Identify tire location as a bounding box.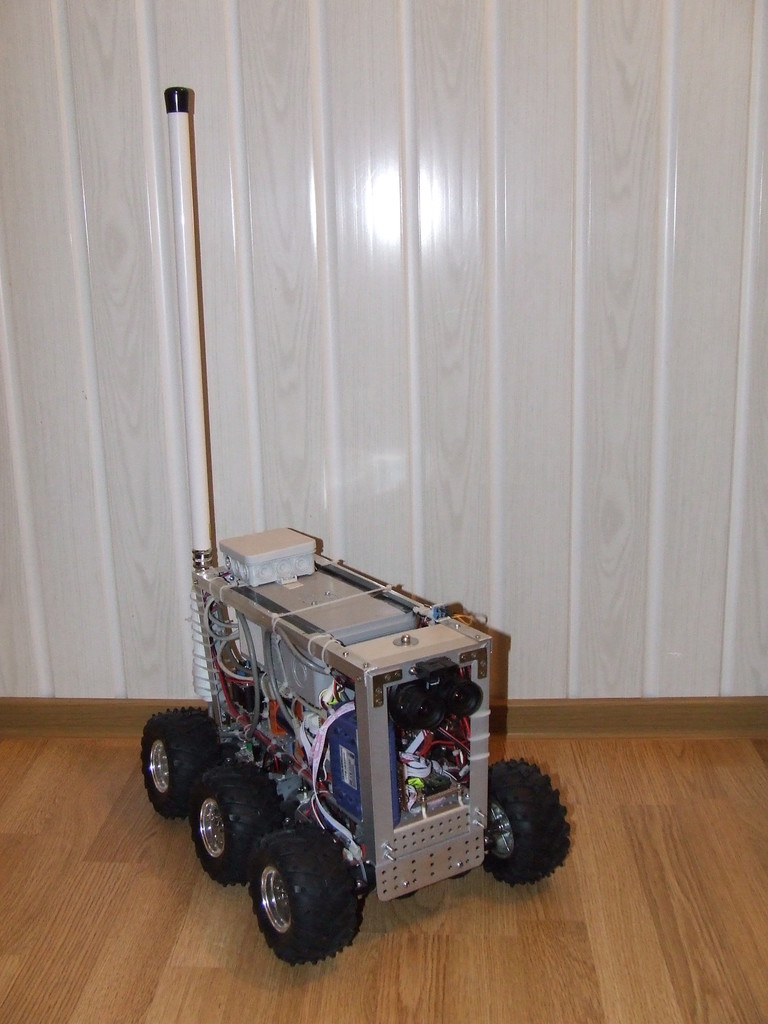
select_region(193, 763, 282, 887).
